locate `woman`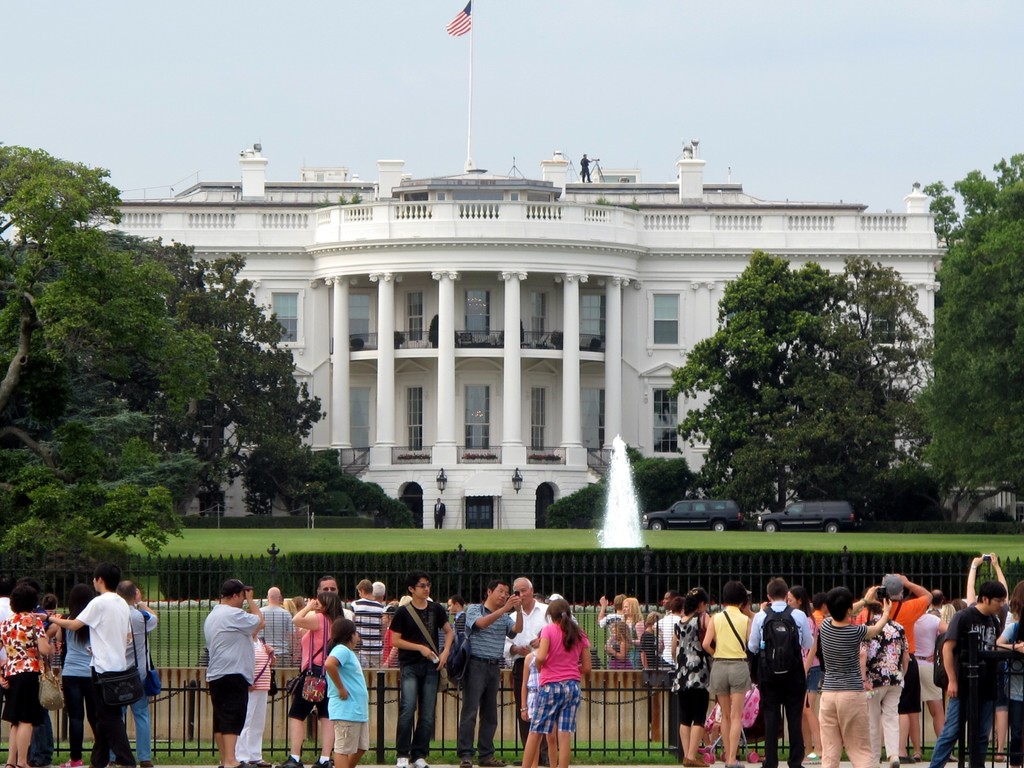
locate(234, 610, 282, 767)
